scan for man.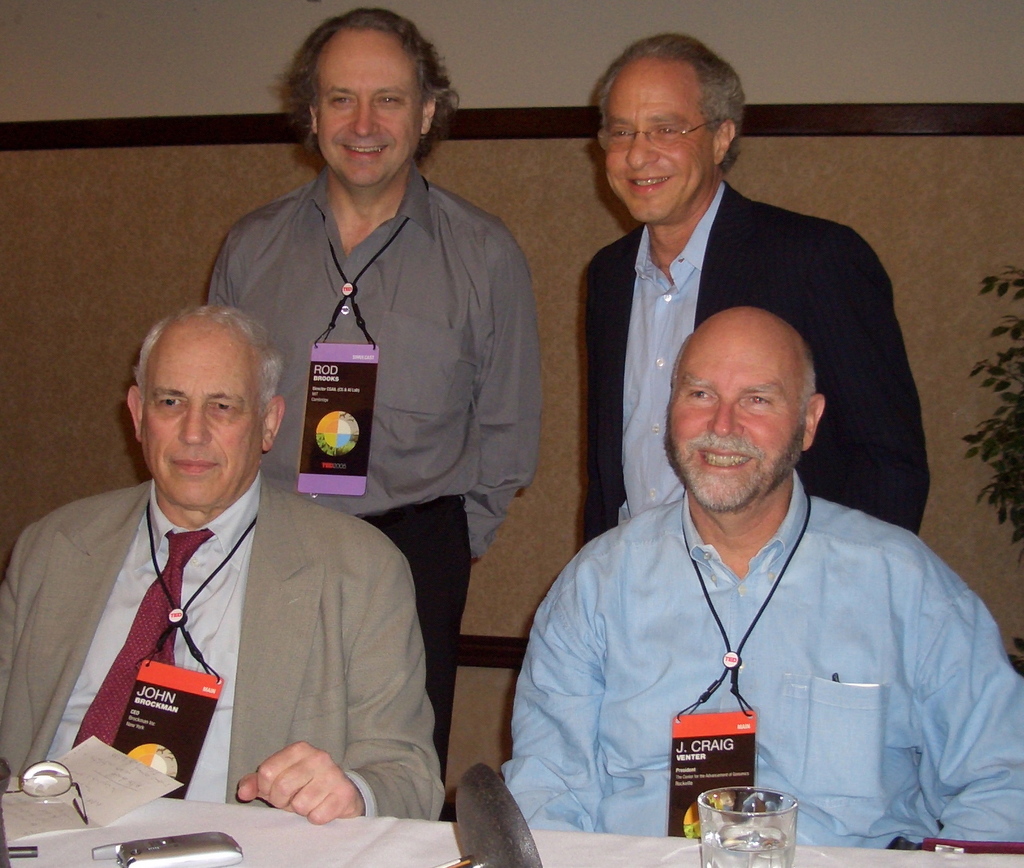
Scan result: (493,301,1023,846).
